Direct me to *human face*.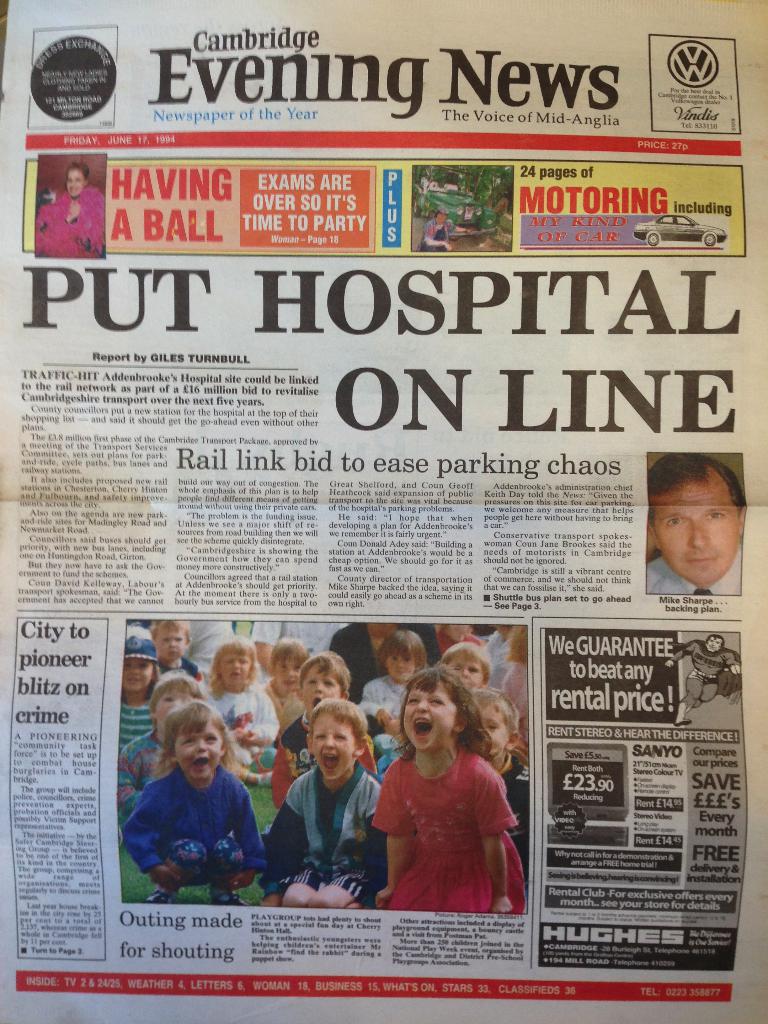
Direction: 651,467,740,588.
